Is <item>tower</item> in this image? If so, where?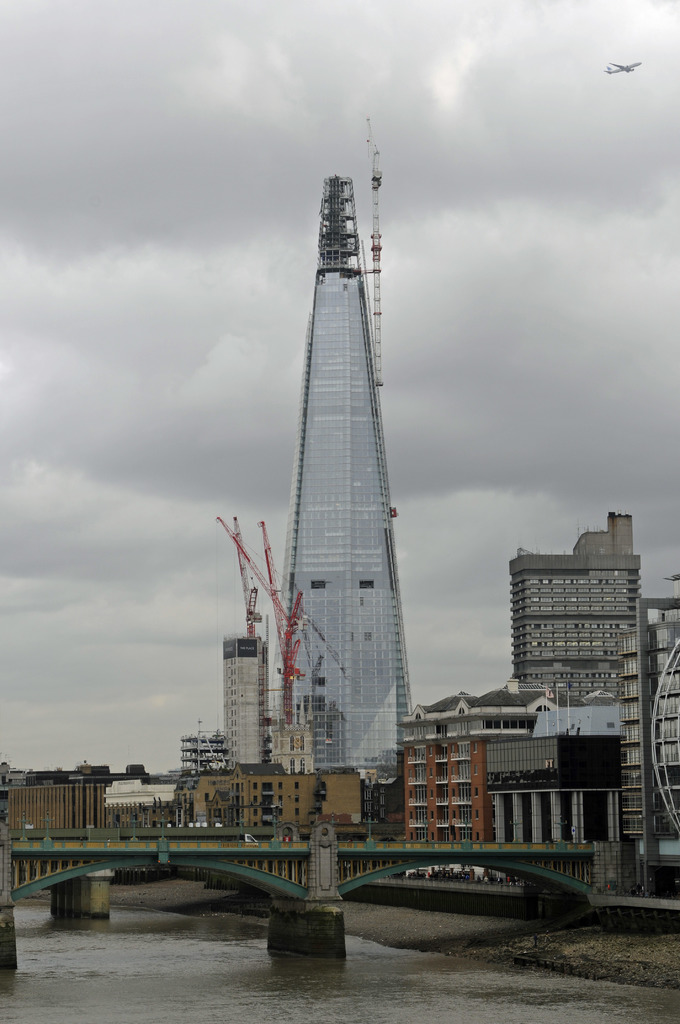
Yes, at 177, 736, 236, 841.
